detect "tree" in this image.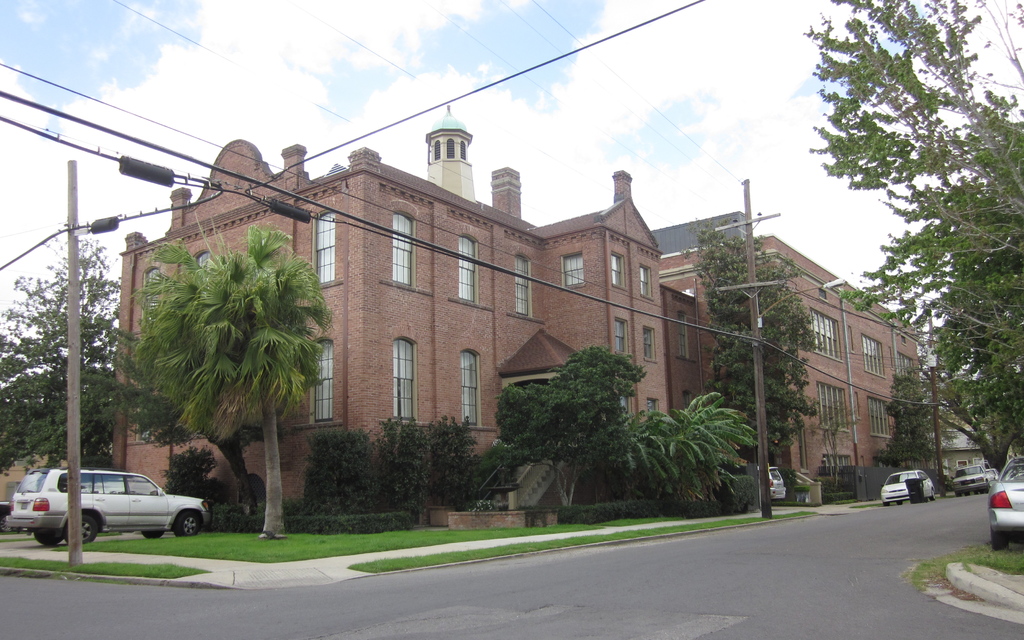
Detection: detection(358, 404, 419, 535).
